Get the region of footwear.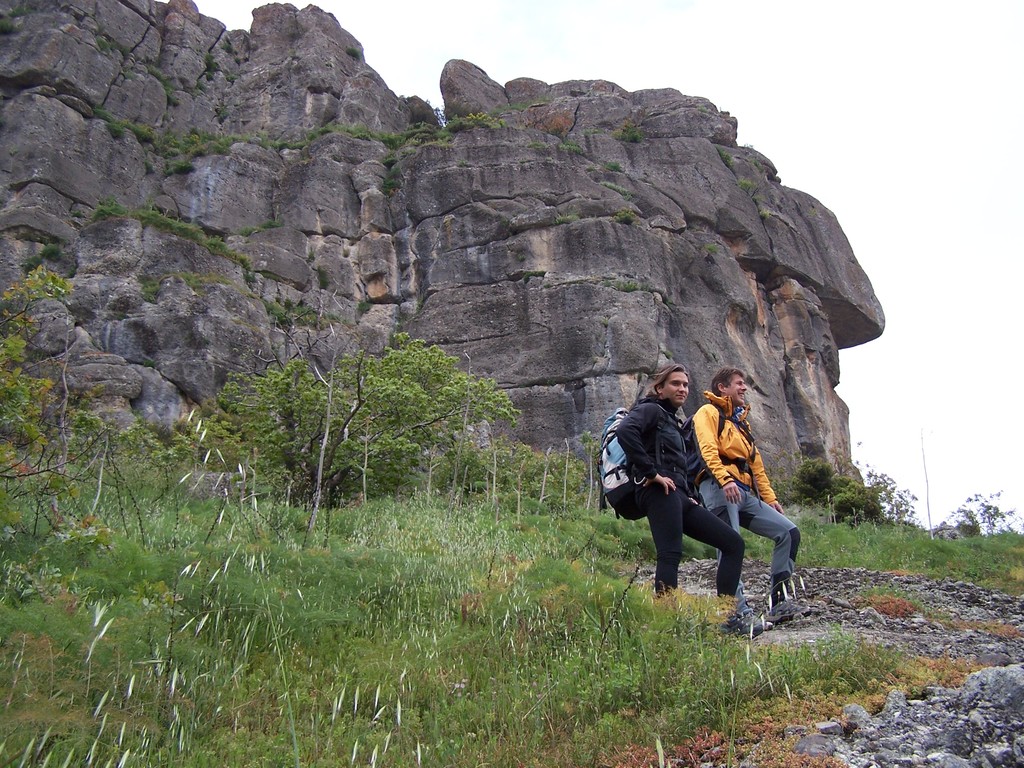
detection(741, 609, 772, 631).
